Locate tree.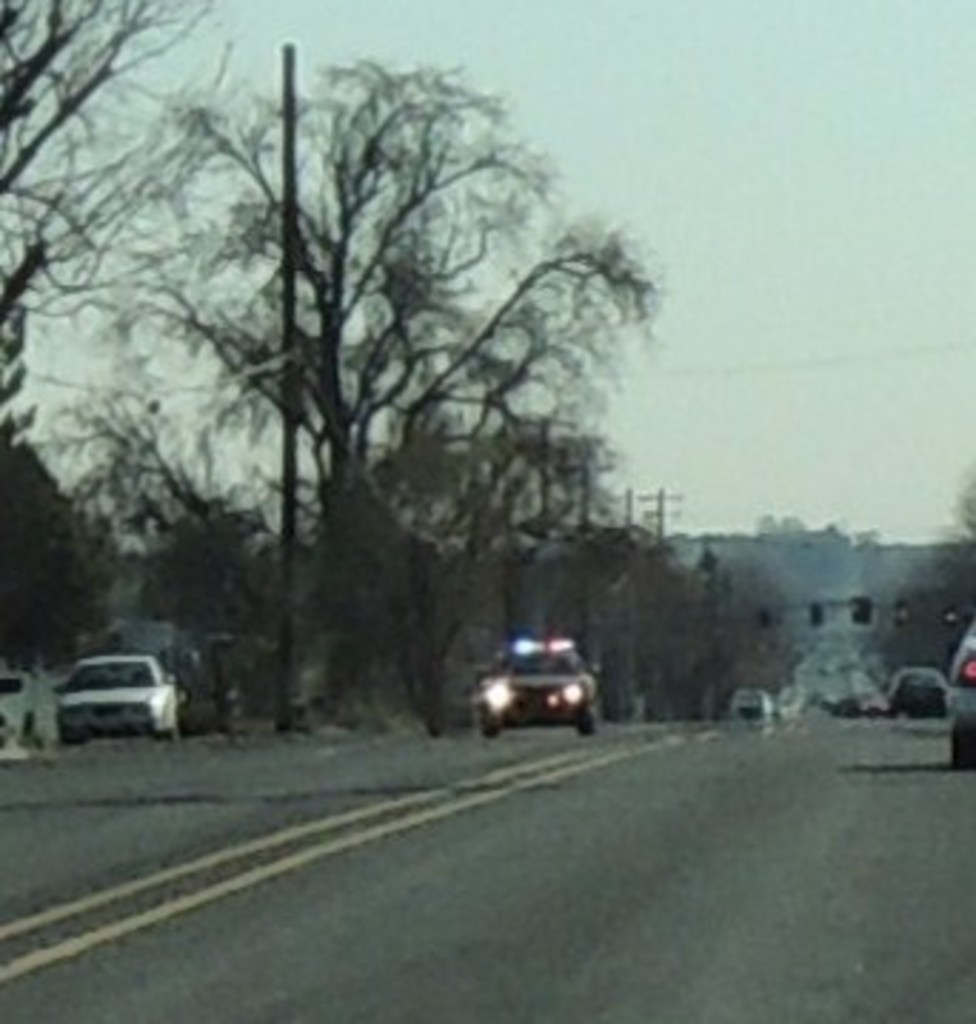
Bounding box: bbox=(0, 0, 234, 685).
